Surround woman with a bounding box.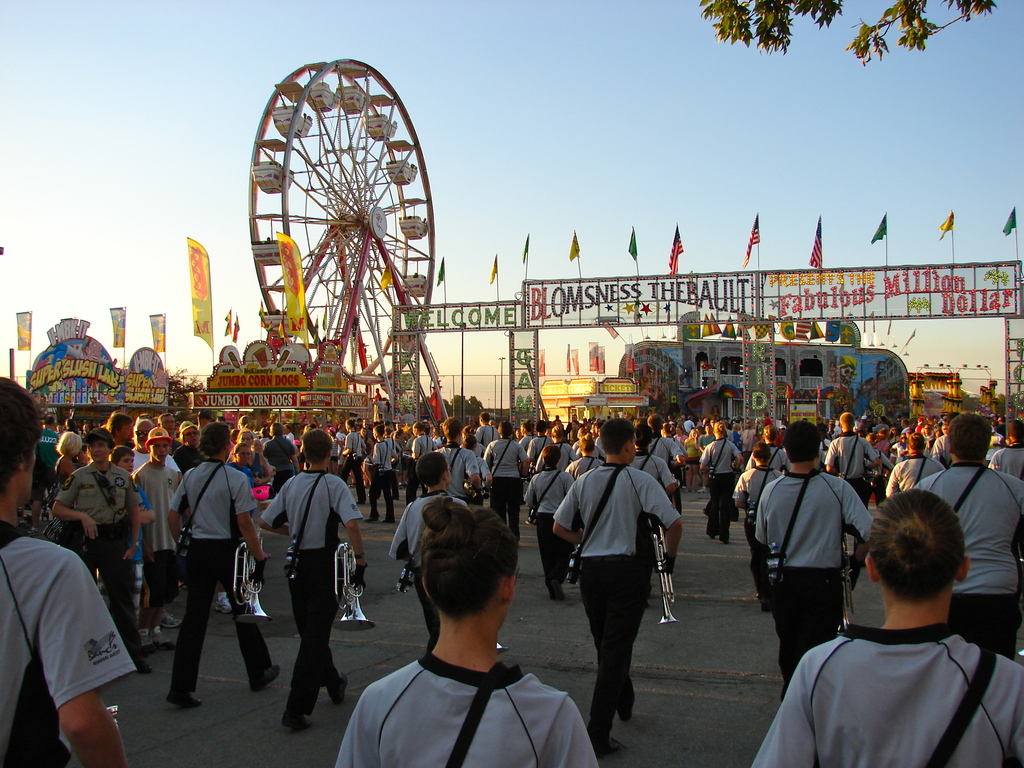
bbox=[681, 430, 700, 492].
